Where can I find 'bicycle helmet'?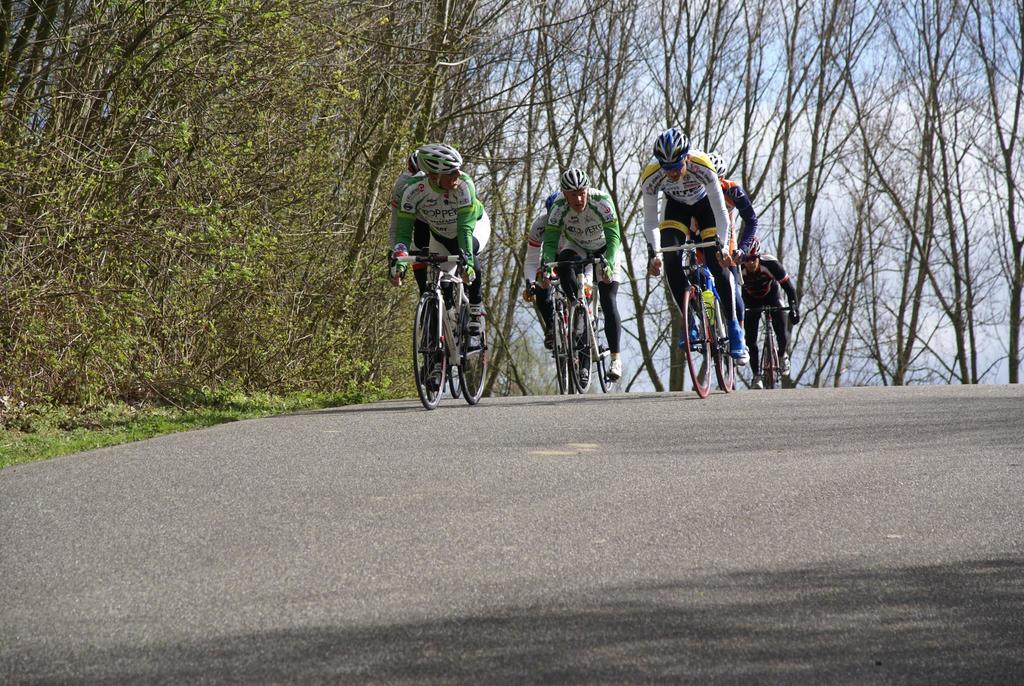
You can find it at [left=417, top=143, right=460, bottom=166].
